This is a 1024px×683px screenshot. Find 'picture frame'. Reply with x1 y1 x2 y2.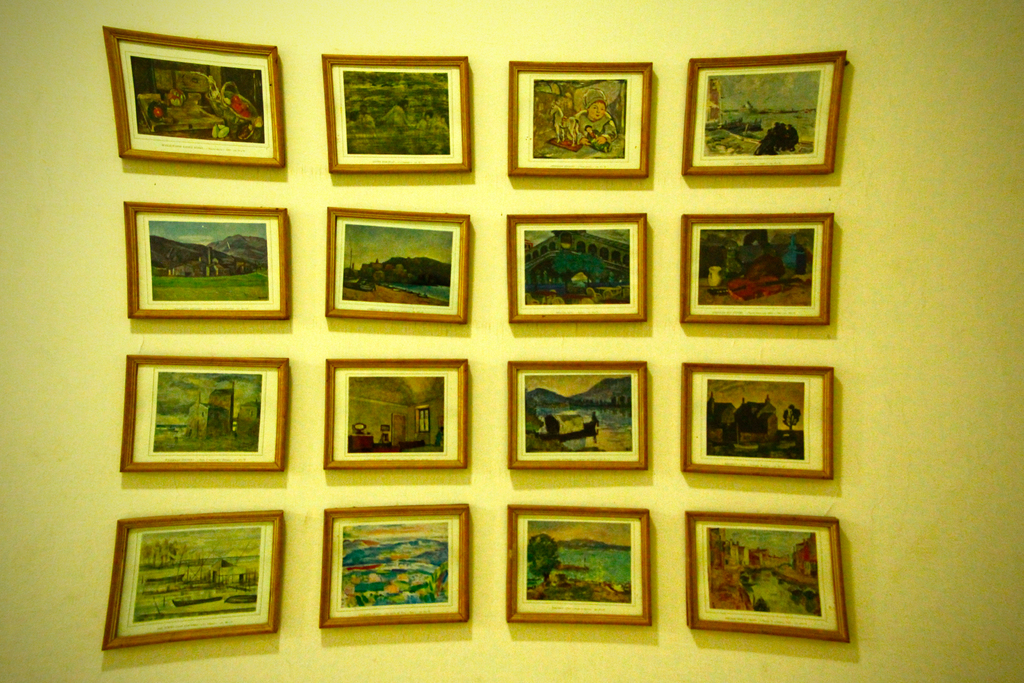
123 203 288 320.
